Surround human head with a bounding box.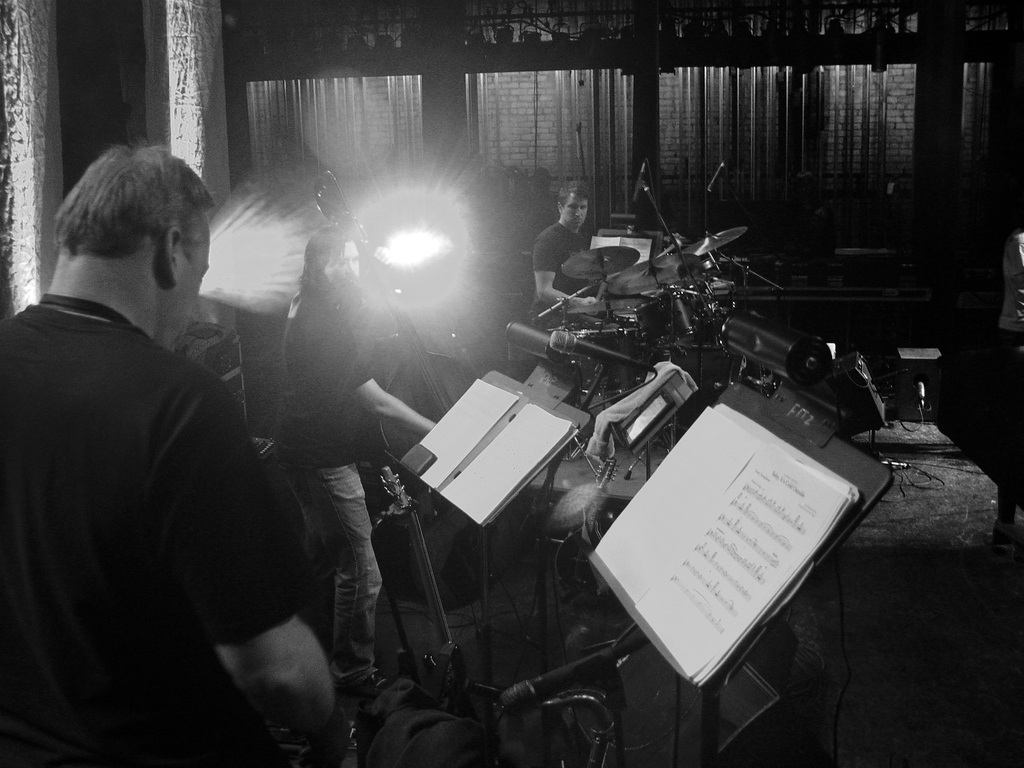
bbox(42, 142, 218, 316).
